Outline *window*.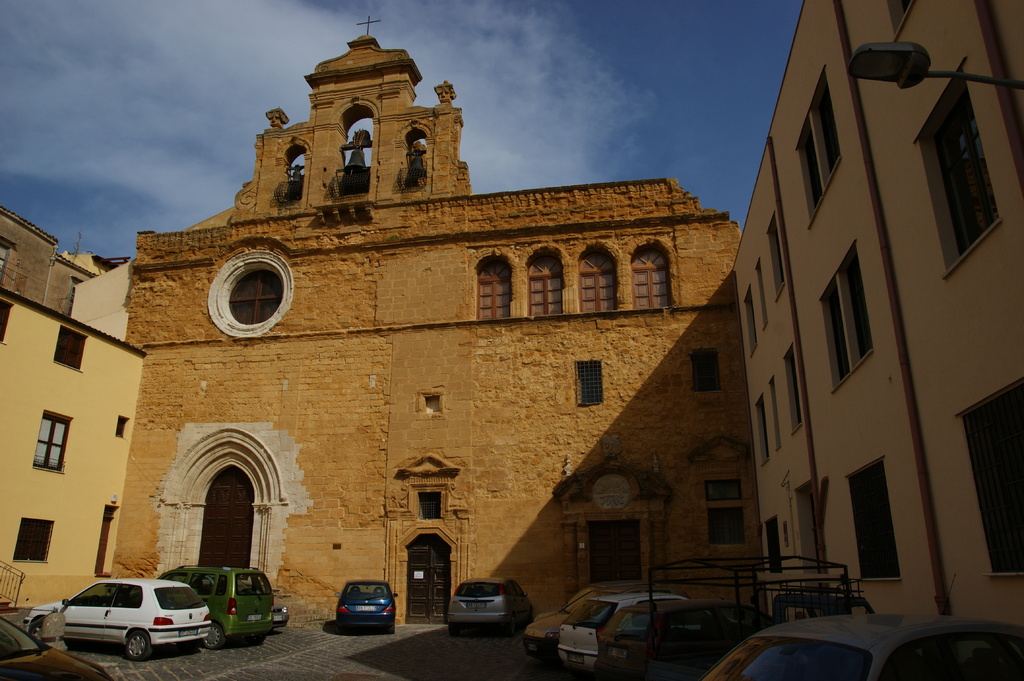
Outline: 930, 102, 997, 251.
